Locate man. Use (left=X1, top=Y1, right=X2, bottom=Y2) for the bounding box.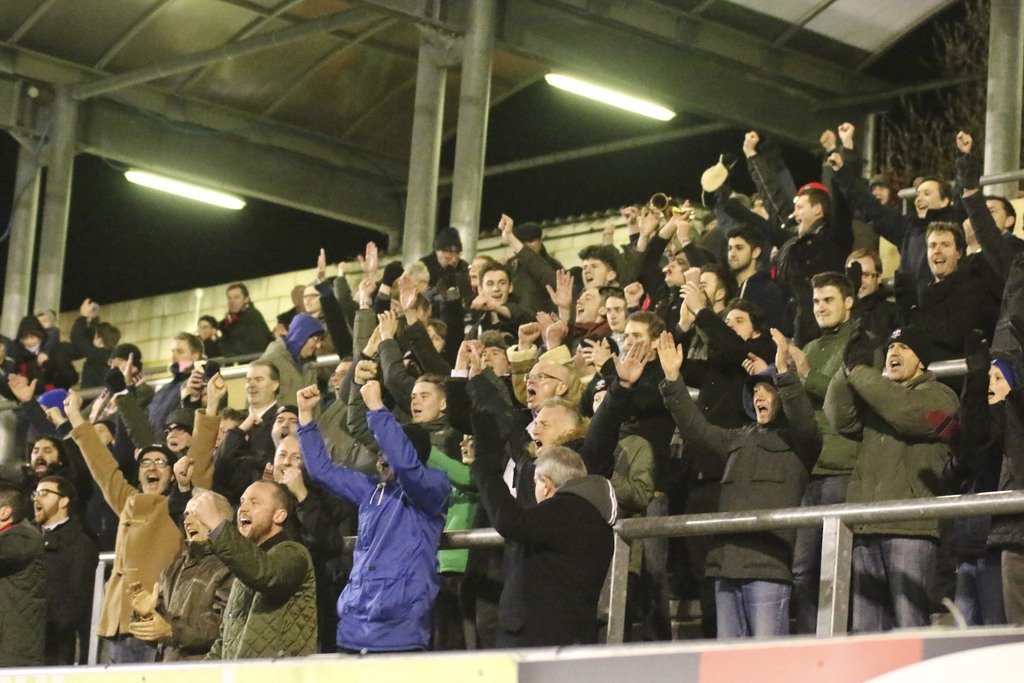
(left=468, top=350, right=652, bottom=502).
